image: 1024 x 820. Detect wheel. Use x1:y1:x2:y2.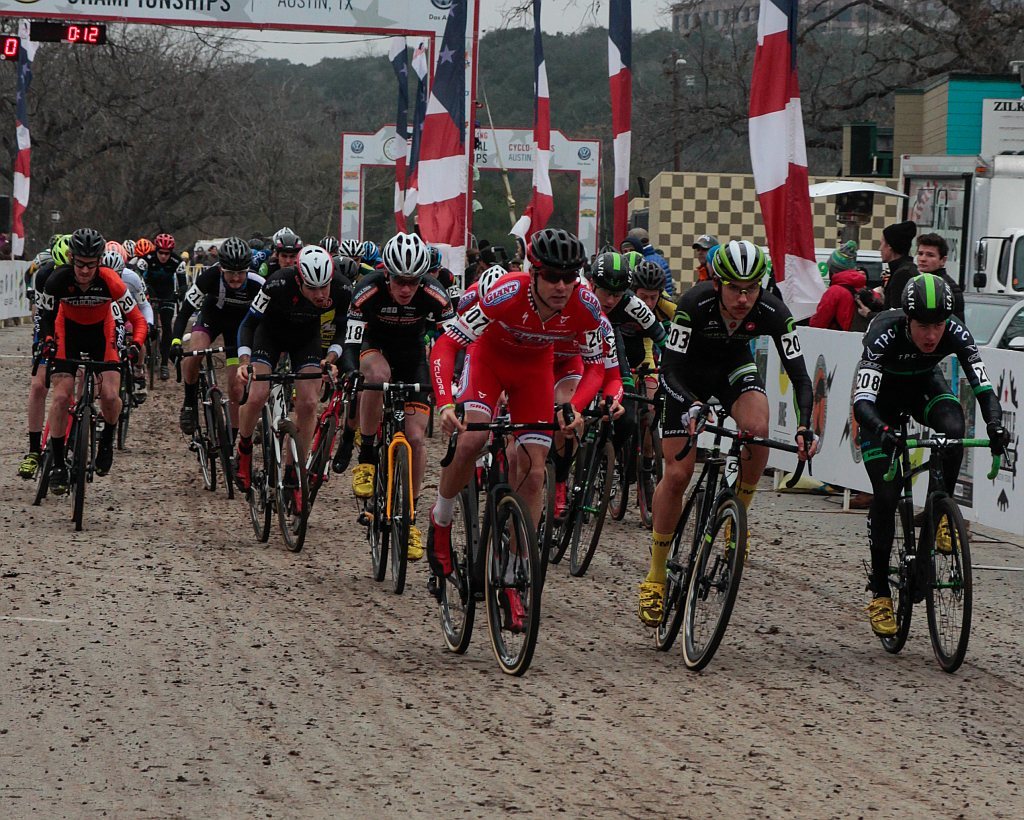
927:494:973:673.
